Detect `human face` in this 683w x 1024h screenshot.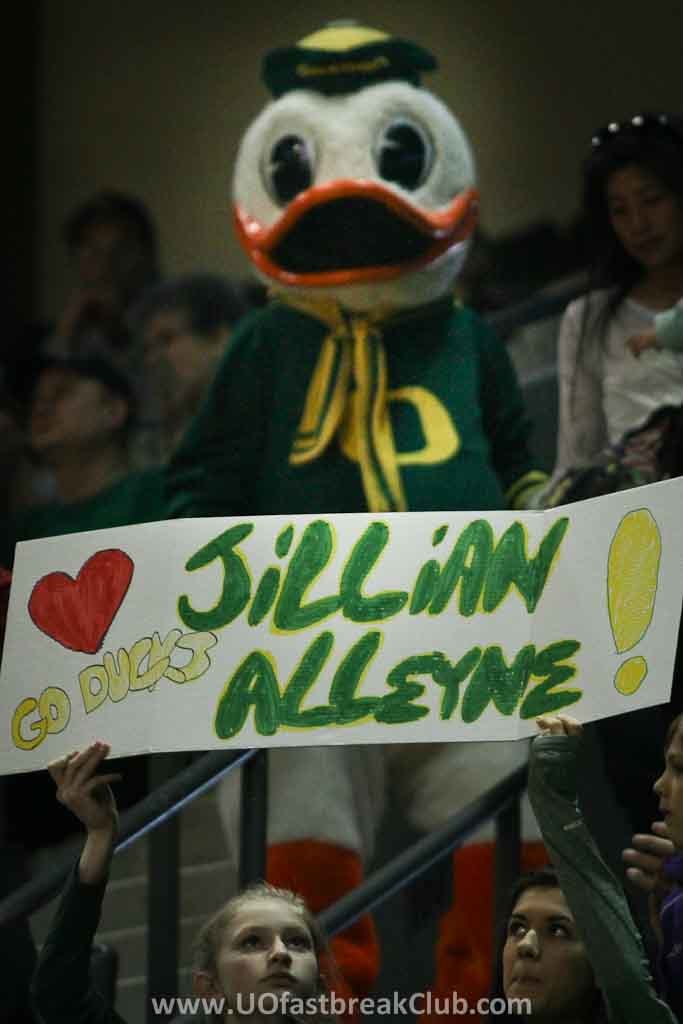
Detection: x1=615, y1=164, x2=681, y2=277.
